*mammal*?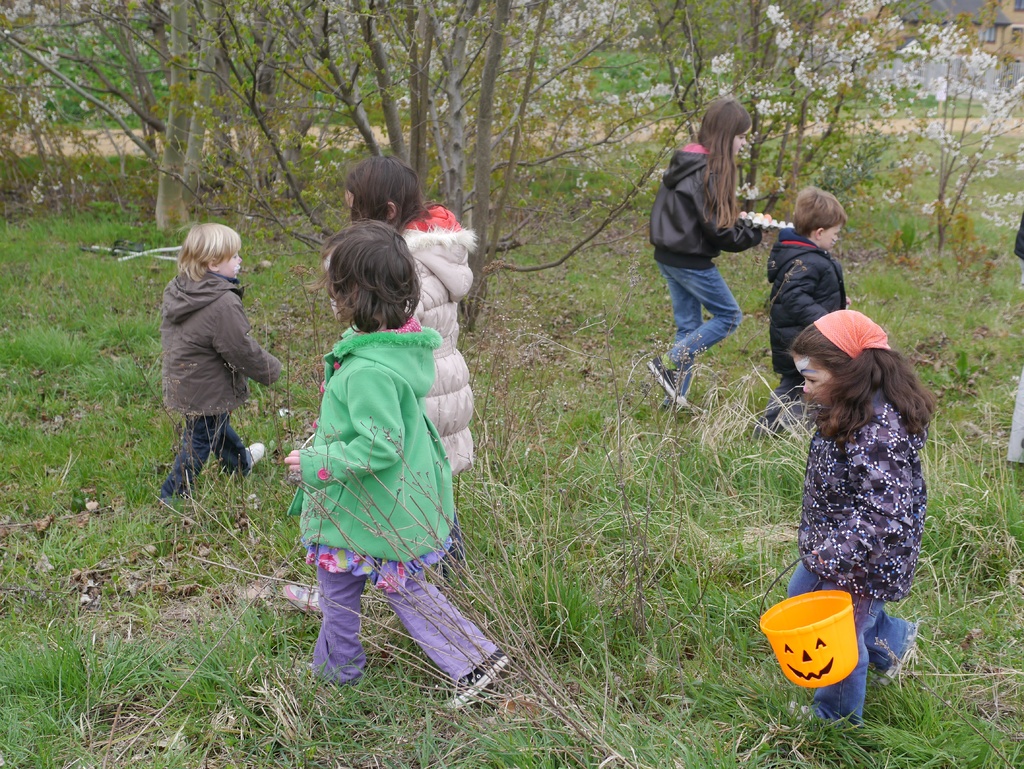
281/216/510/709
